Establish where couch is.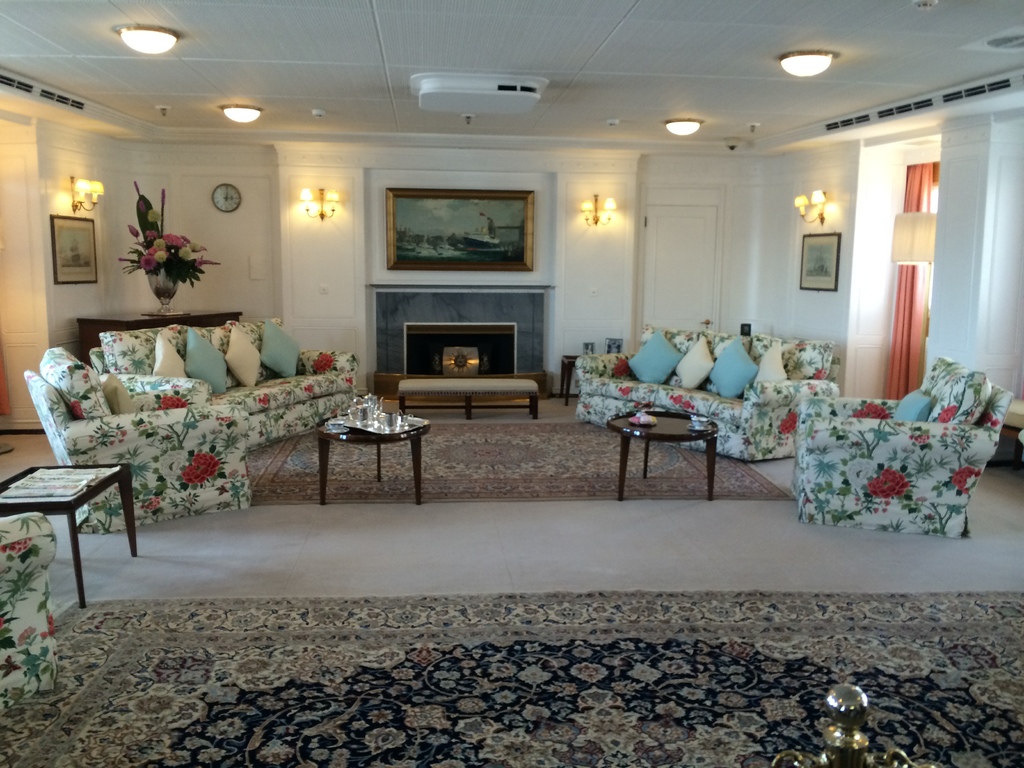
Established at left=25, top=306, right=453, bottom=540.
